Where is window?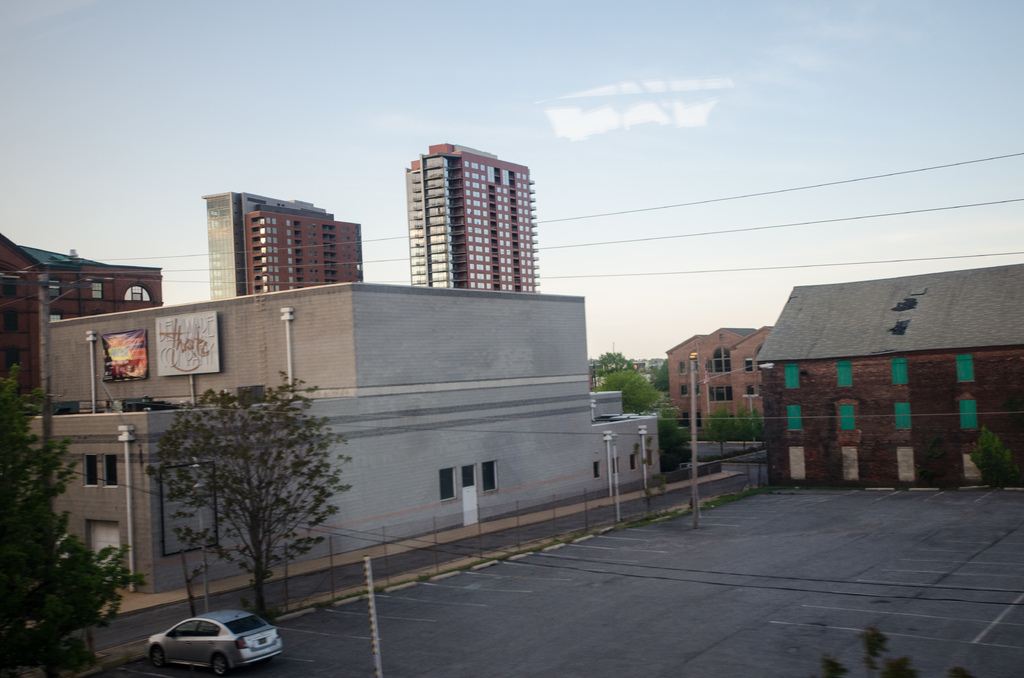
589/460/597/478.
